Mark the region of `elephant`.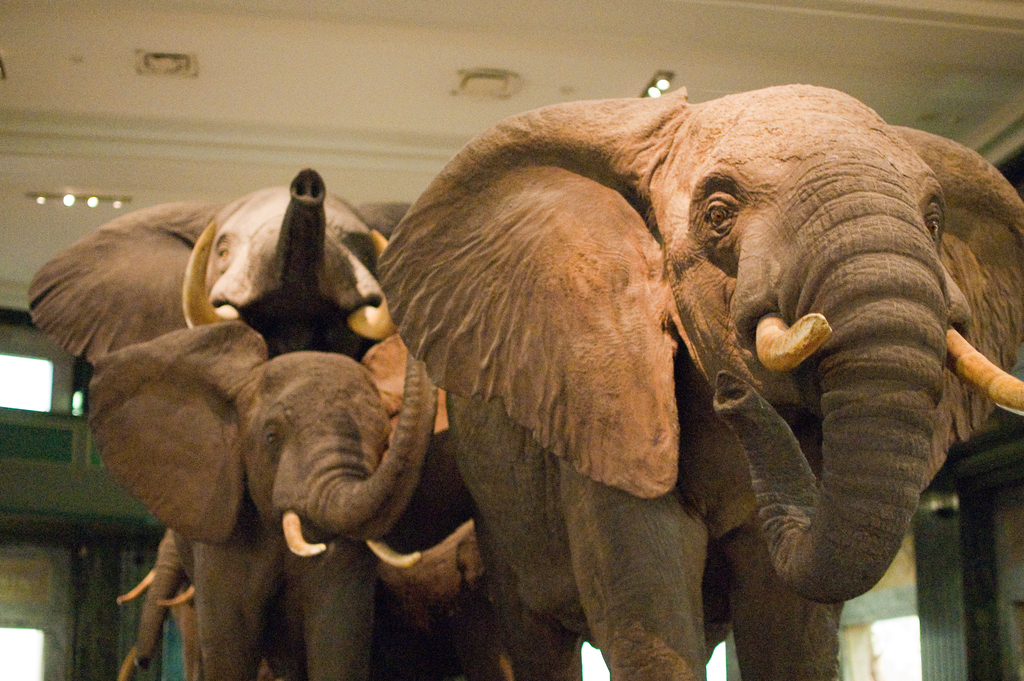
Region: left=85, top=309, right=460, bottom=680.
